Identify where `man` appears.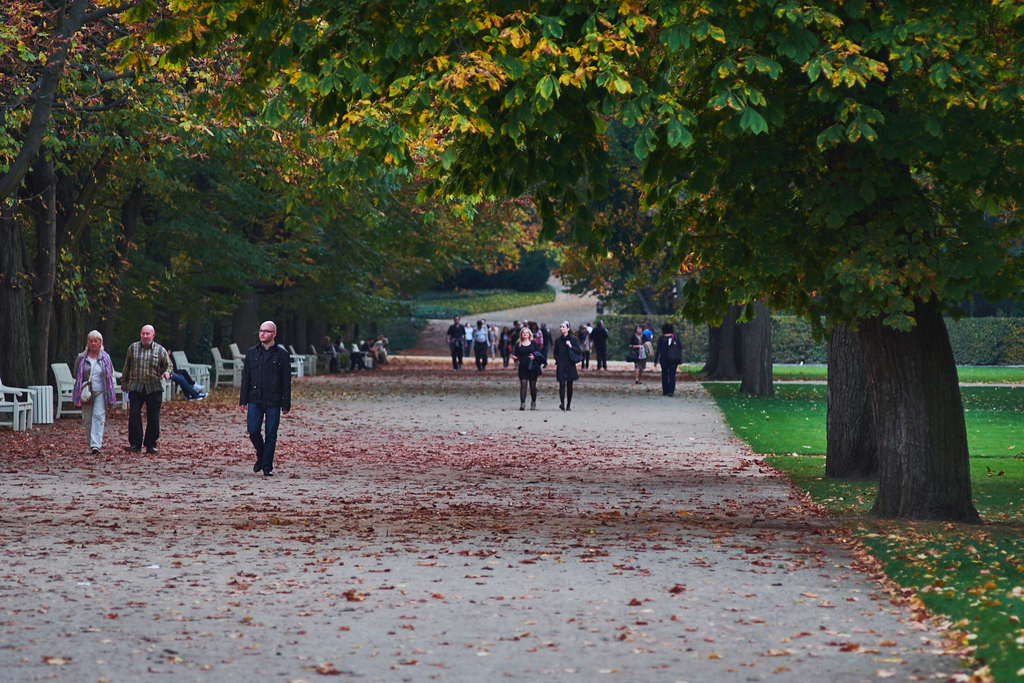
Appears at bbox=[122, 324, 173, 451].
